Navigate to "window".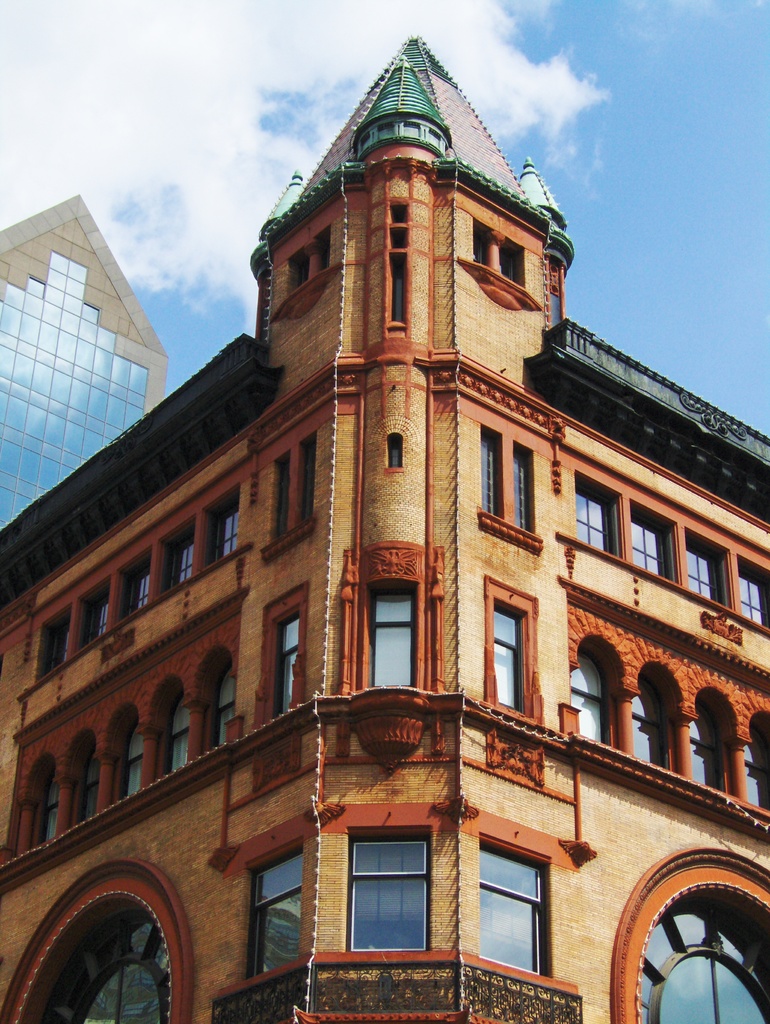
Navigation target: left=122, top=564, right=148, bottom=620.
